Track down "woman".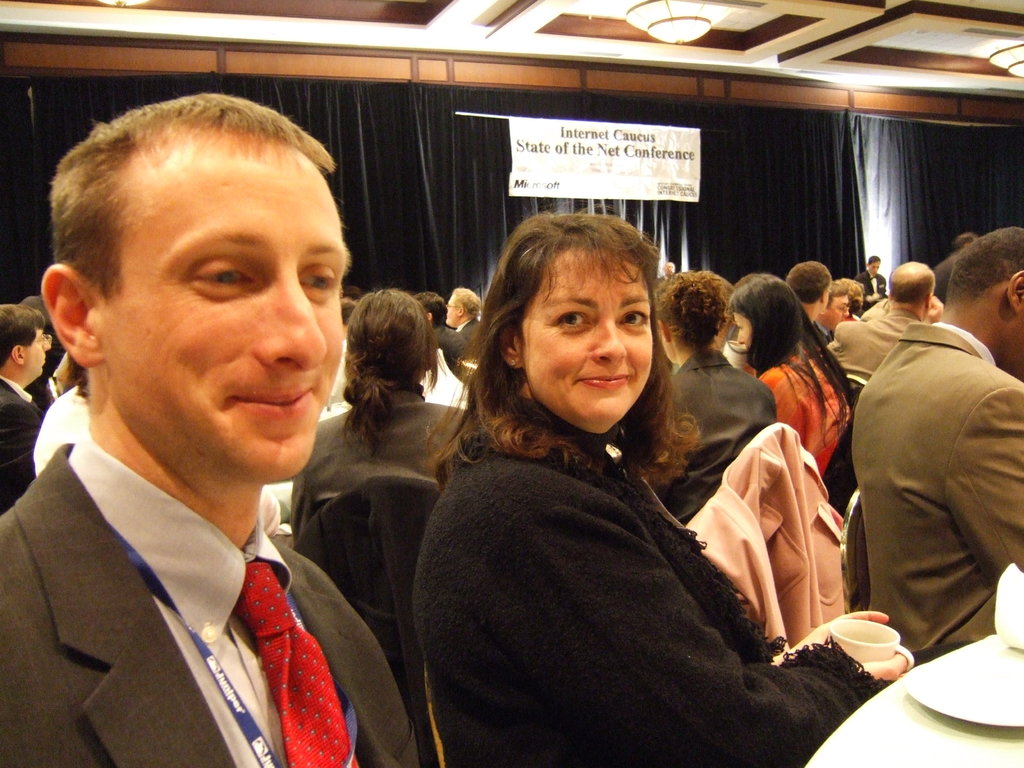
Tracked to box=[284, 285, 469, 537].
